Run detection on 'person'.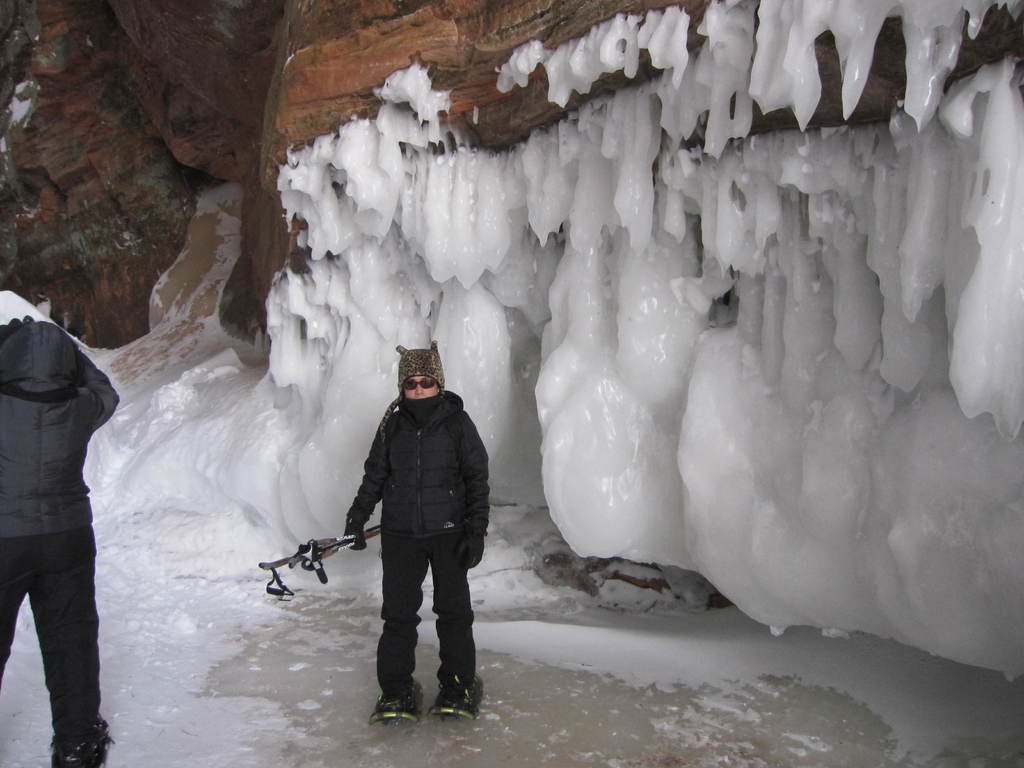
Result: detection(344, 347, 492, 712).
